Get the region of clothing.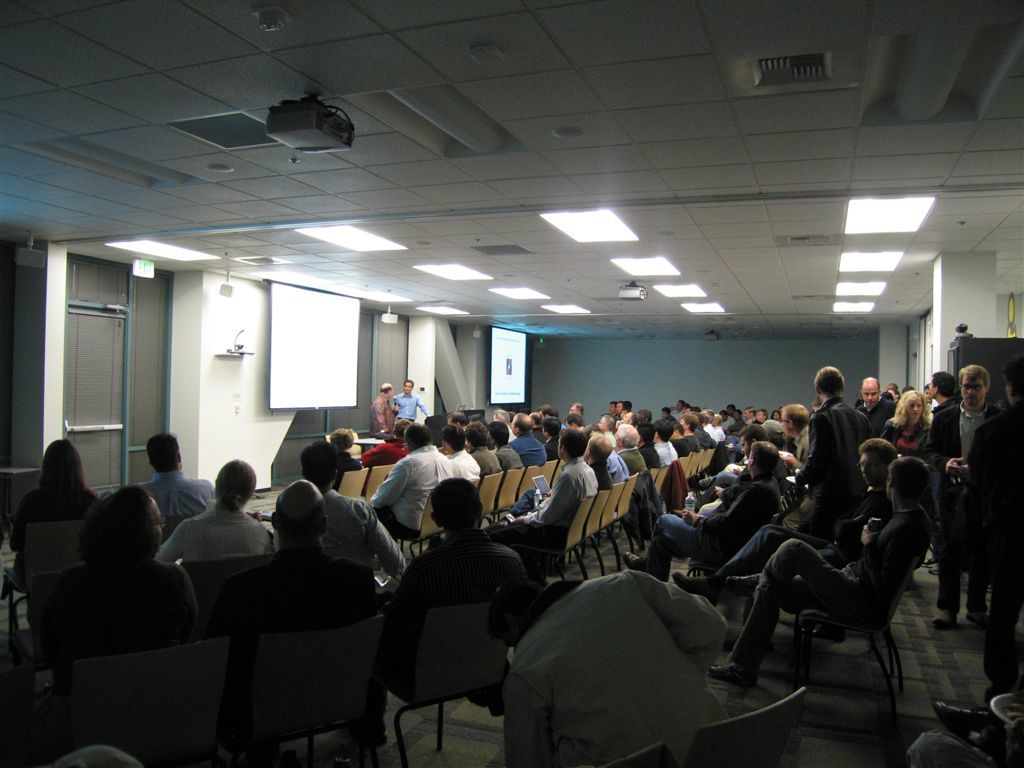
bbox=[494, 432, 528, 480].
